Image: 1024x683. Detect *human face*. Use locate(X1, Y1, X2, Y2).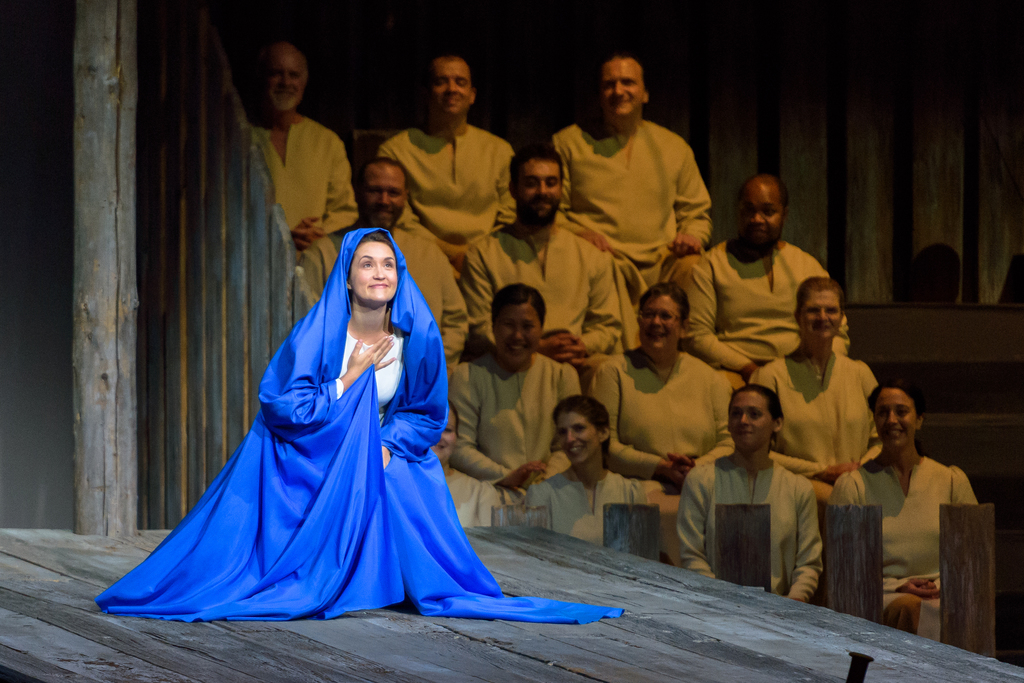
locate(357, 246, 397, 300).
